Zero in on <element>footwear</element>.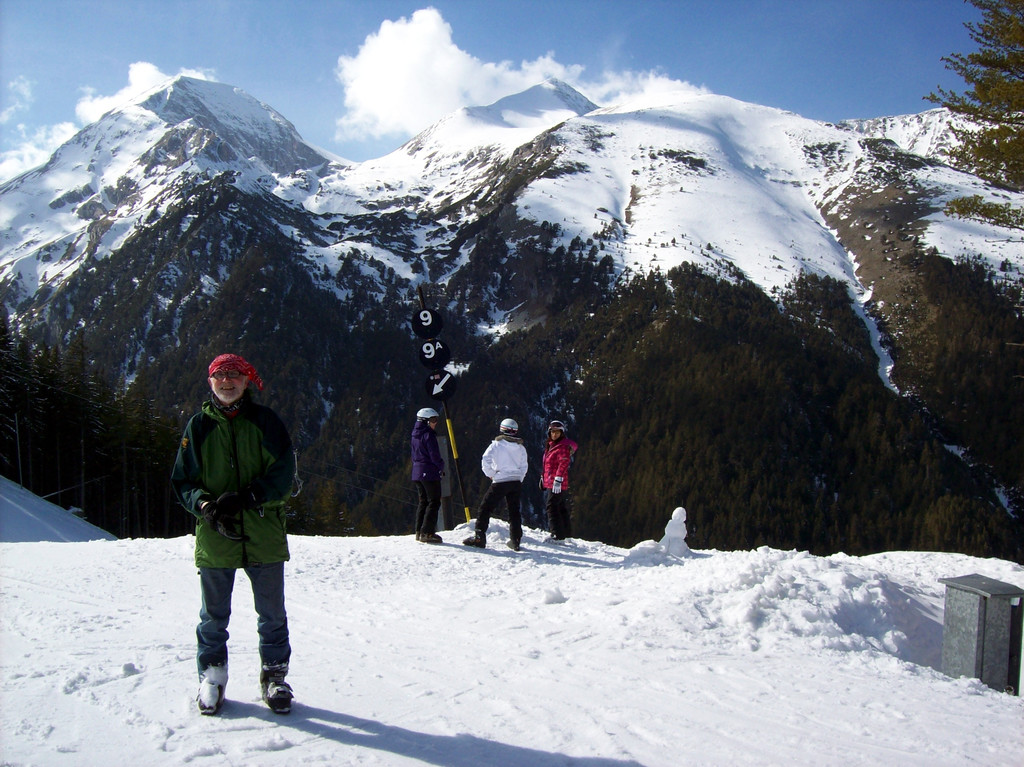
Zeroed in: (259, 668, 296, 714).
